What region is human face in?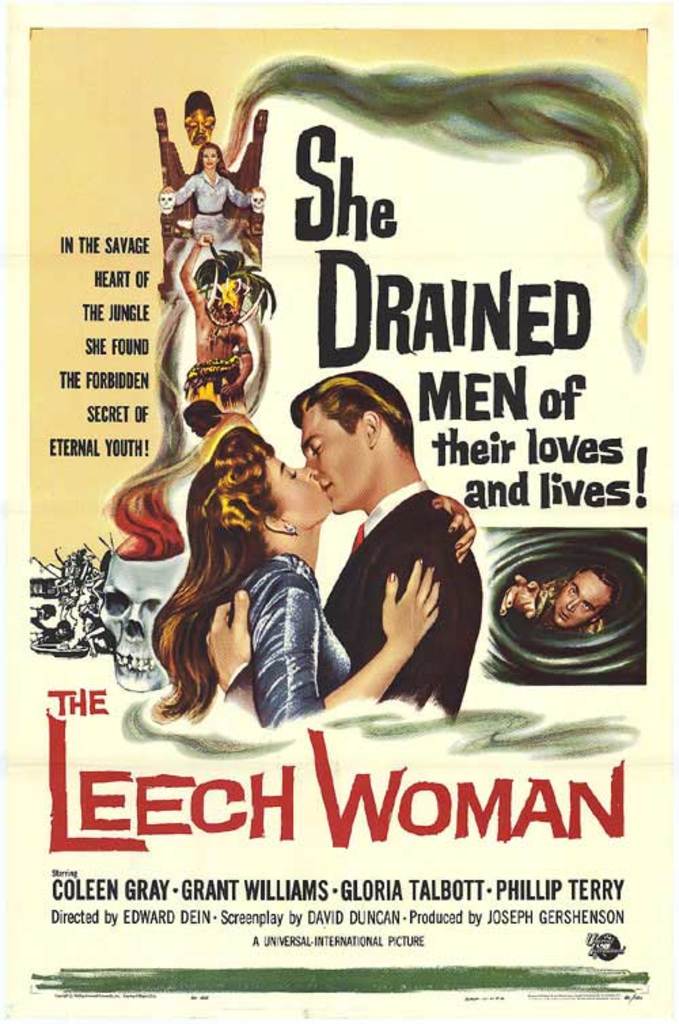
box(301, 405, 379, 516).
